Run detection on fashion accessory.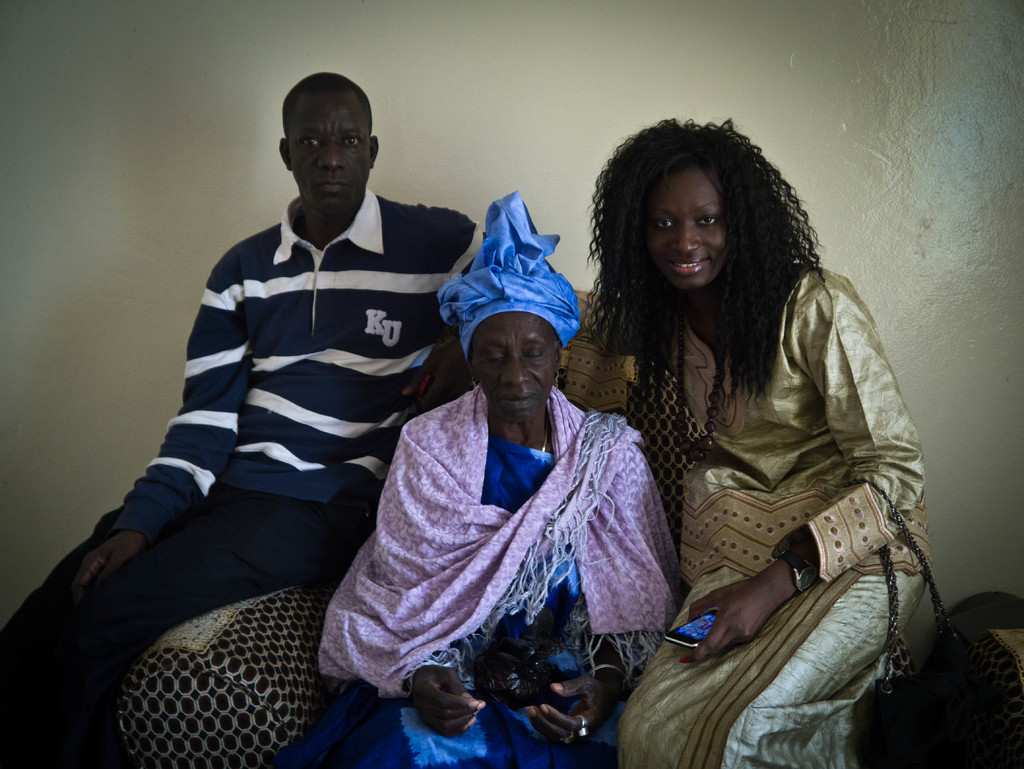
Result: (x1=435, y1=187, x2=582, y2=360).
